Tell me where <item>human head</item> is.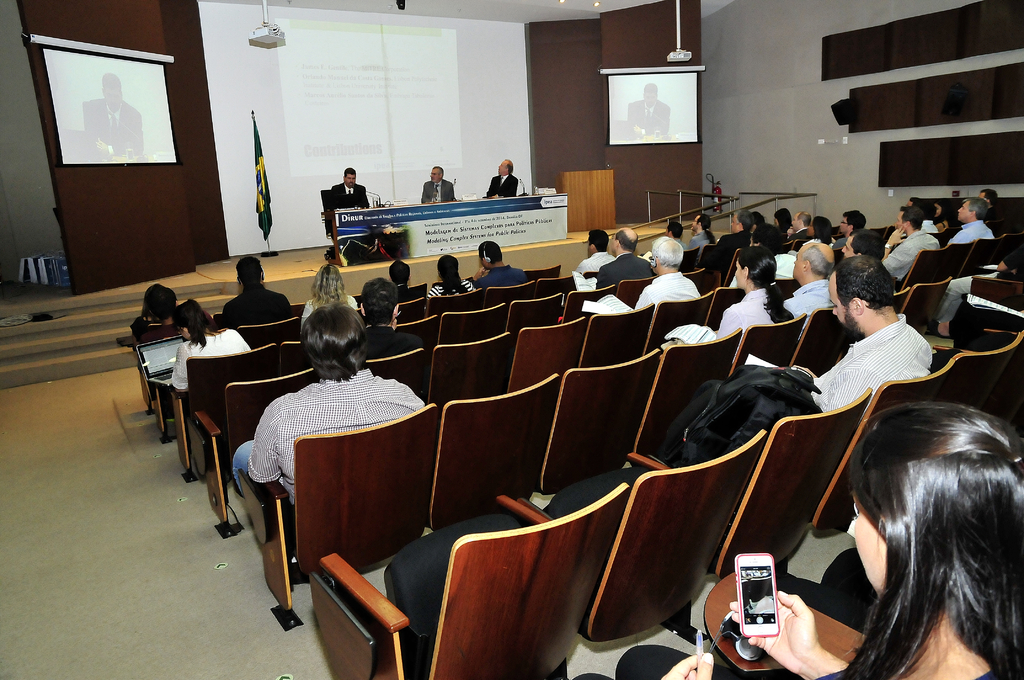
<item>human head</item> is at 312,262,346,302.
